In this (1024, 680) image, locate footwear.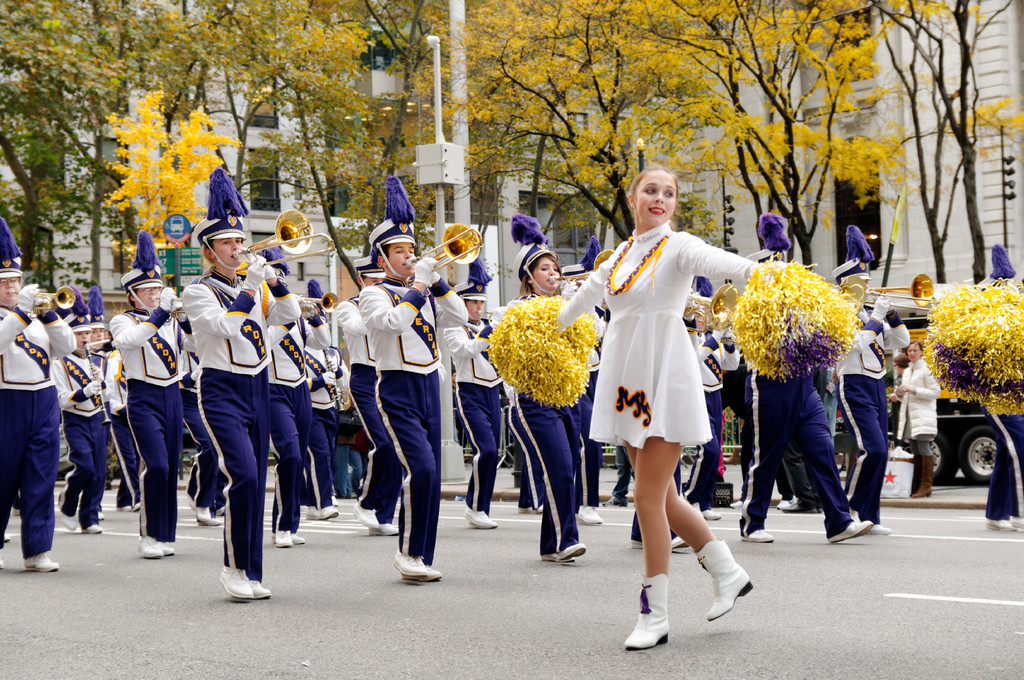
Bounding box: Rect(543, 543, 588, 561).
